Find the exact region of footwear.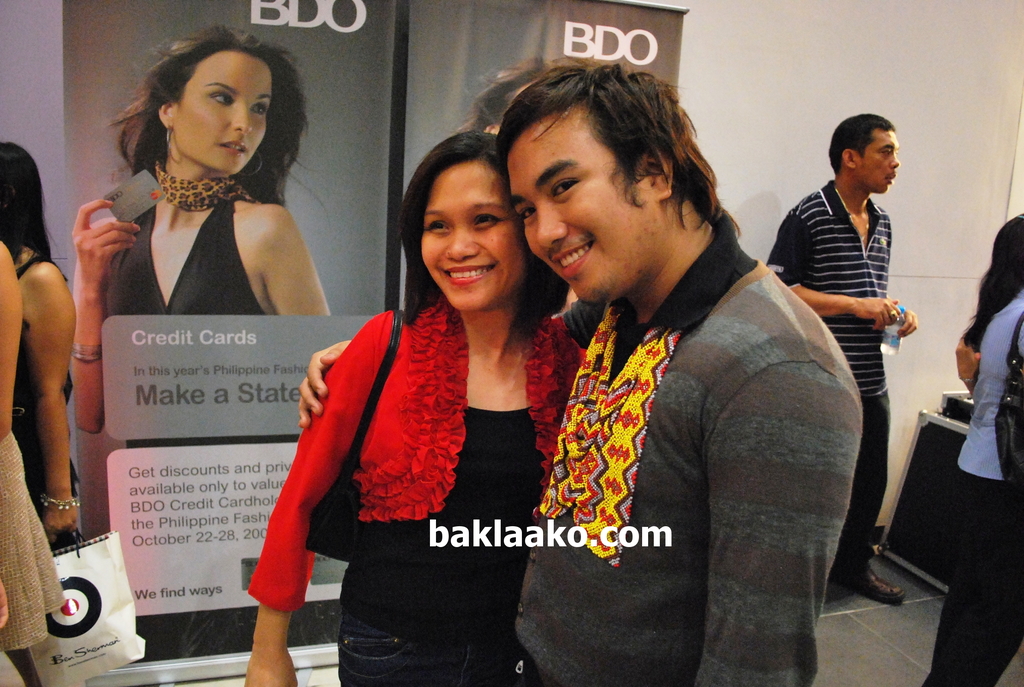
Exact region: x1=830, y1=567, x2=906, y2=606.
